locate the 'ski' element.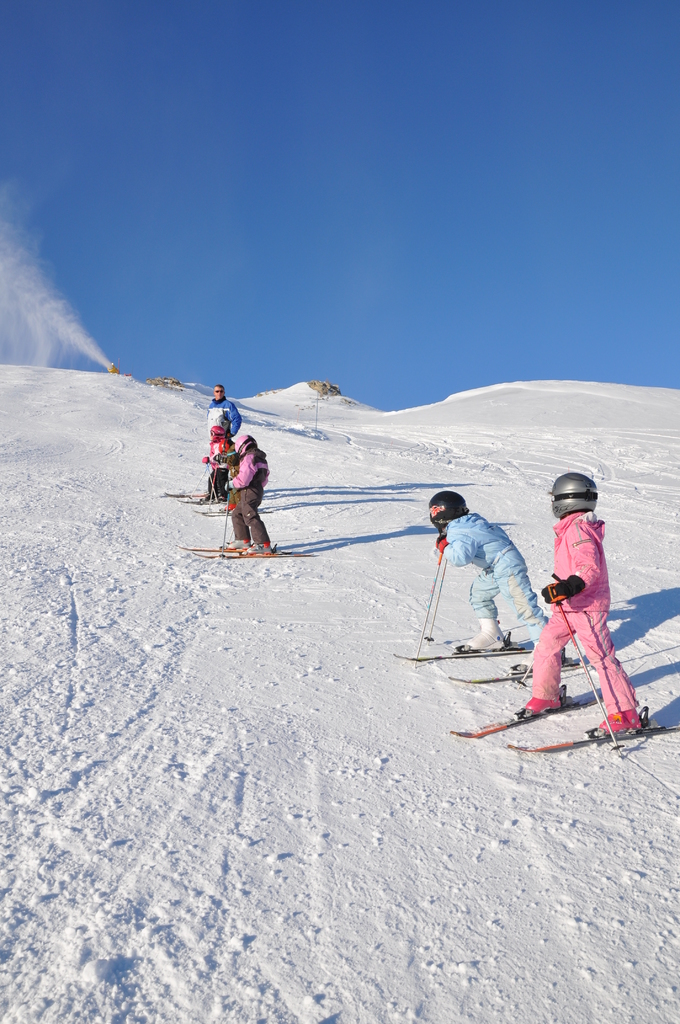
Element bbox: {"x1": 191, "y1": 508, "x2": 225, "y2": 516}.
